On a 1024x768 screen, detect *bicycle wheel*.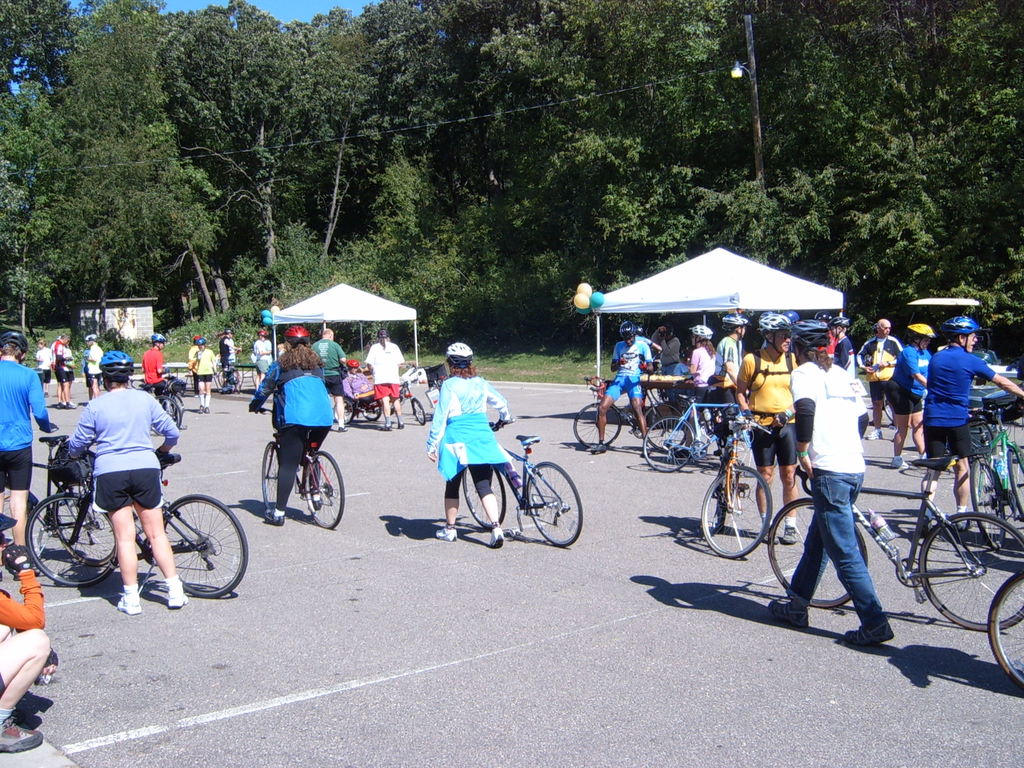
box(262, 440, 280, 512).
